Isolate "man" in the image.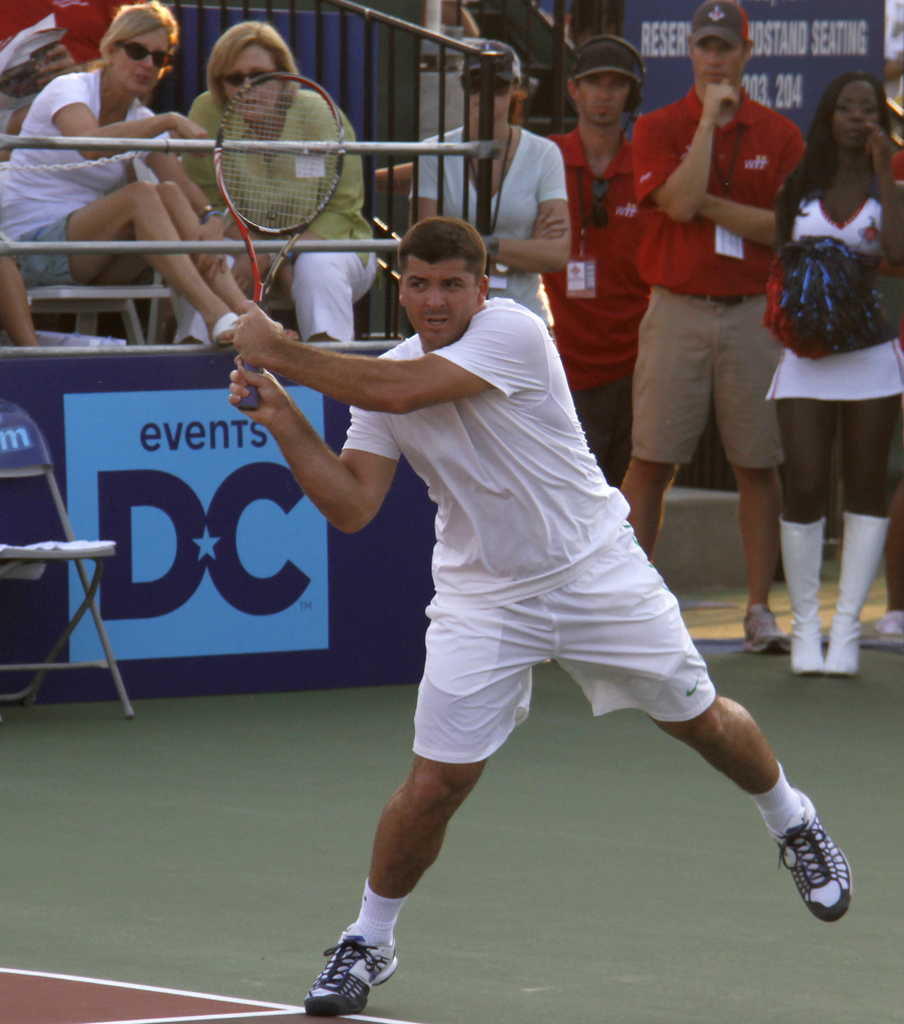
Isolated region: (542,42,647,496).
